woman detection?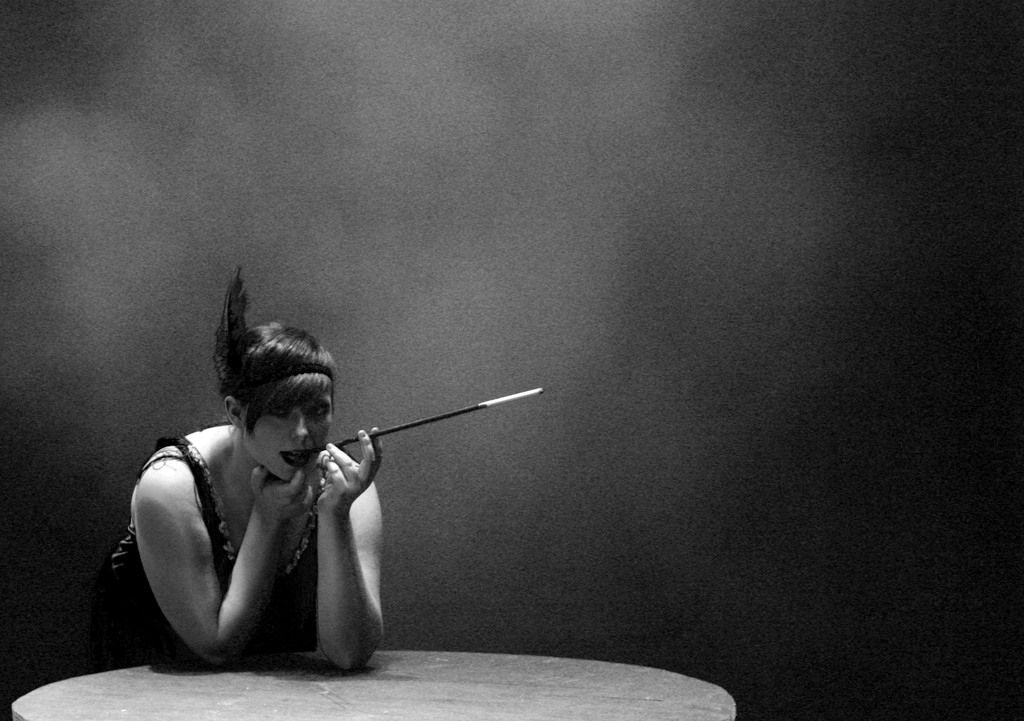
[left=120, top=285, right=409, bottom=693]
